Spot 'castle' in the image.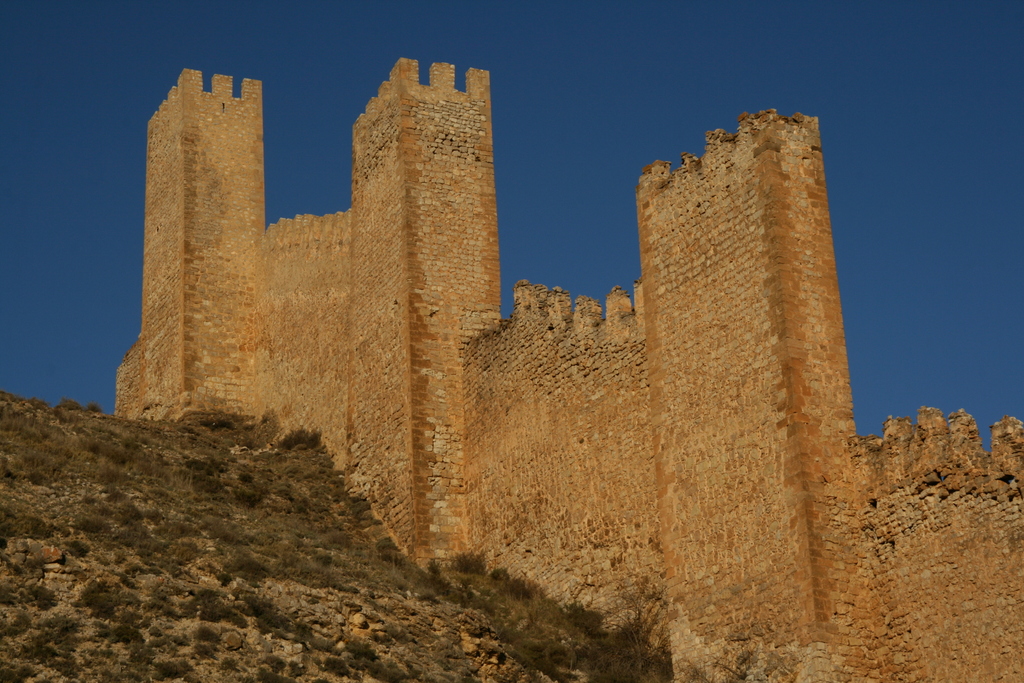
'castle' found at <region>114, 58, 1023, 682</region>.
